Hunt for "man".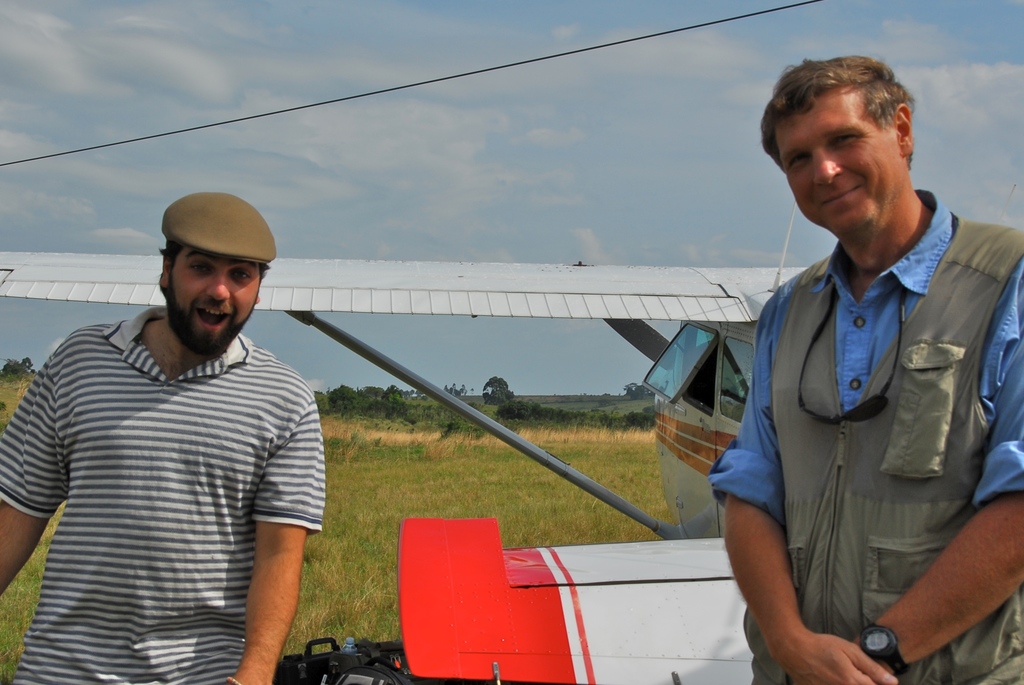
Hunted down at bbox=[3, 181, 339, 673].
